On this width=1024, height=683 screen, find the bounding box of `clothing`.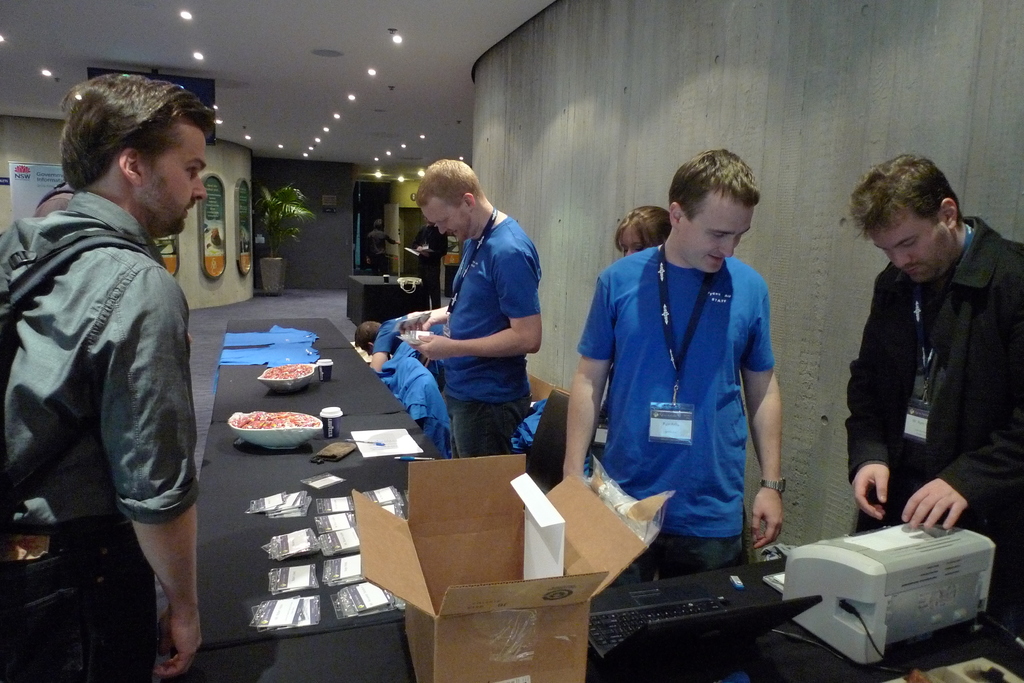
Bounding box: region(376, 314, 444, 440).
